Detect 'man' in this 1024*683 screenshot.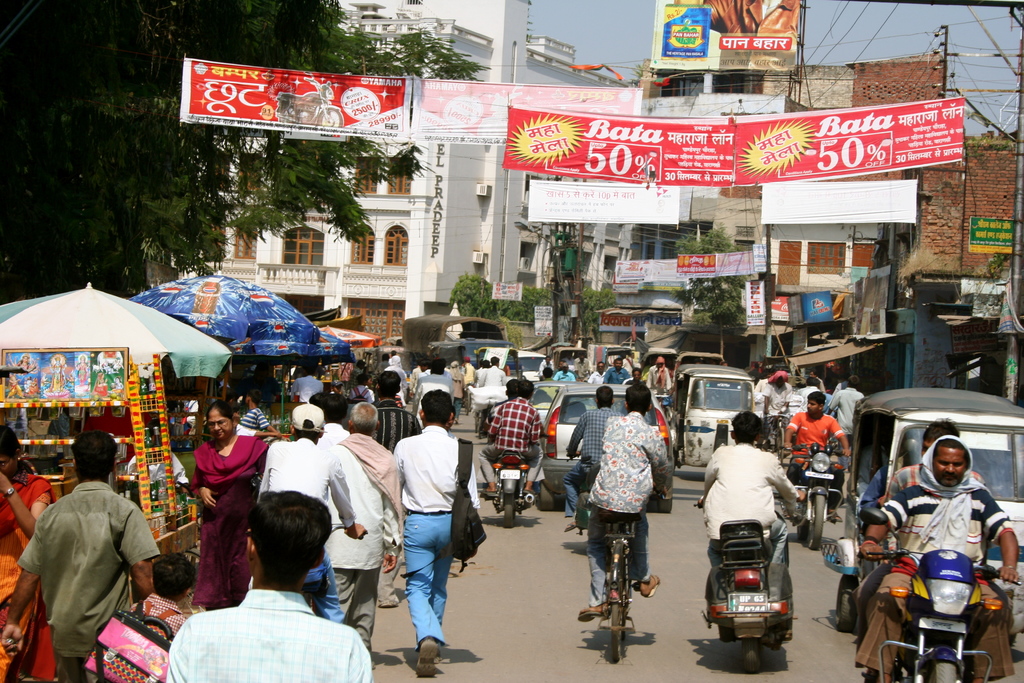
Detection: x1=588 y1=359 x2=606 y2=383.
